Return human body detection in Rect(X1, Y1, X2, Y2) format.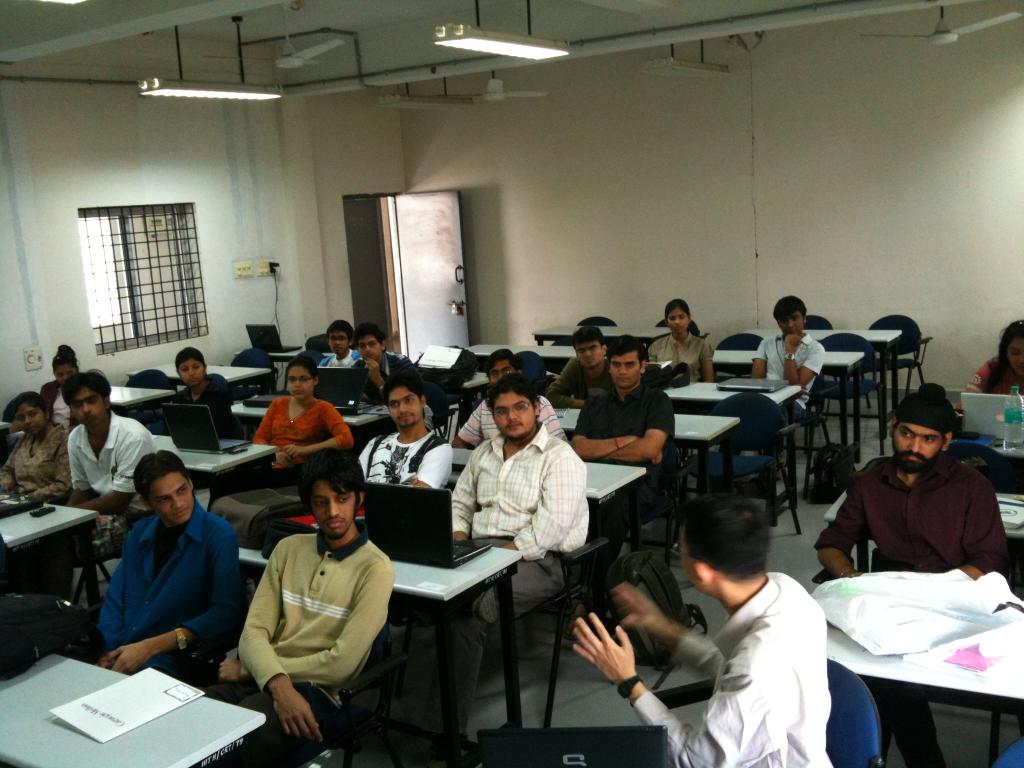
Rect(67, 366, 162, 595).
